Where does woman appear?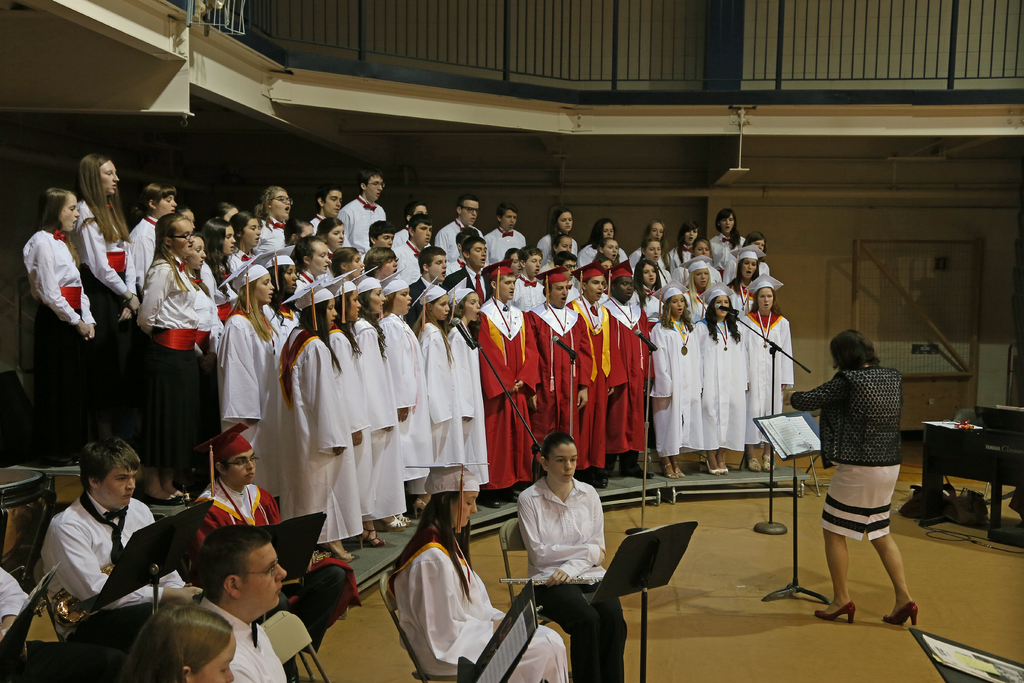
Appears at (600,236,623,265).
